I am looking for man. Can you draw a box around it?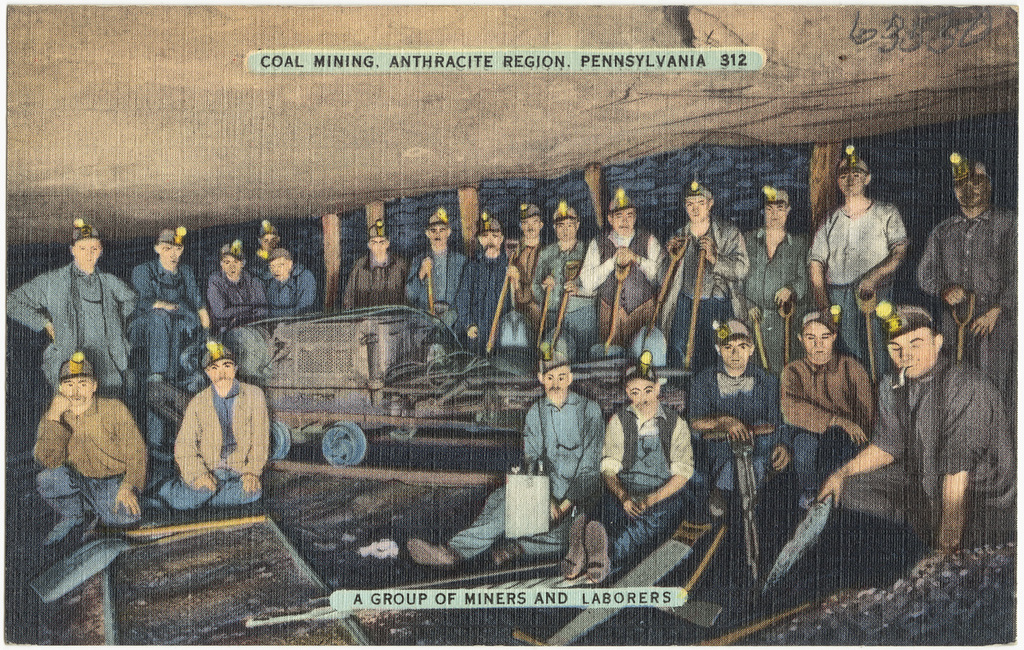
Sure, the bounding box is 915 162 1017 431.
